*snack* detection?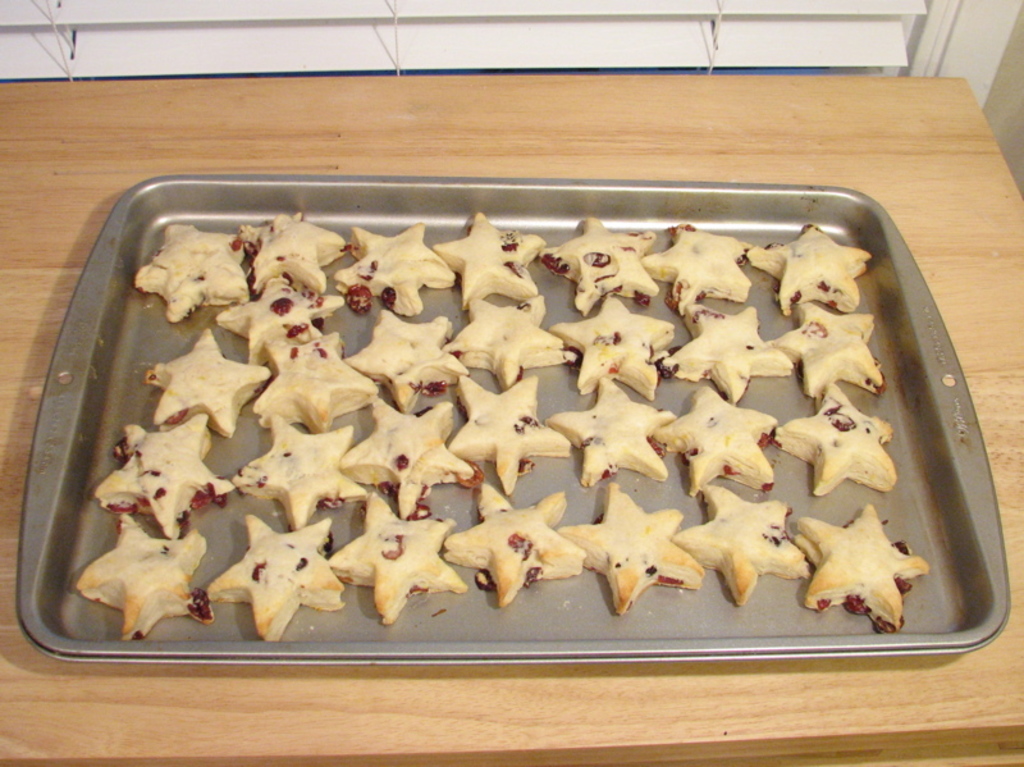
crop(99, 406, 233, 535)
